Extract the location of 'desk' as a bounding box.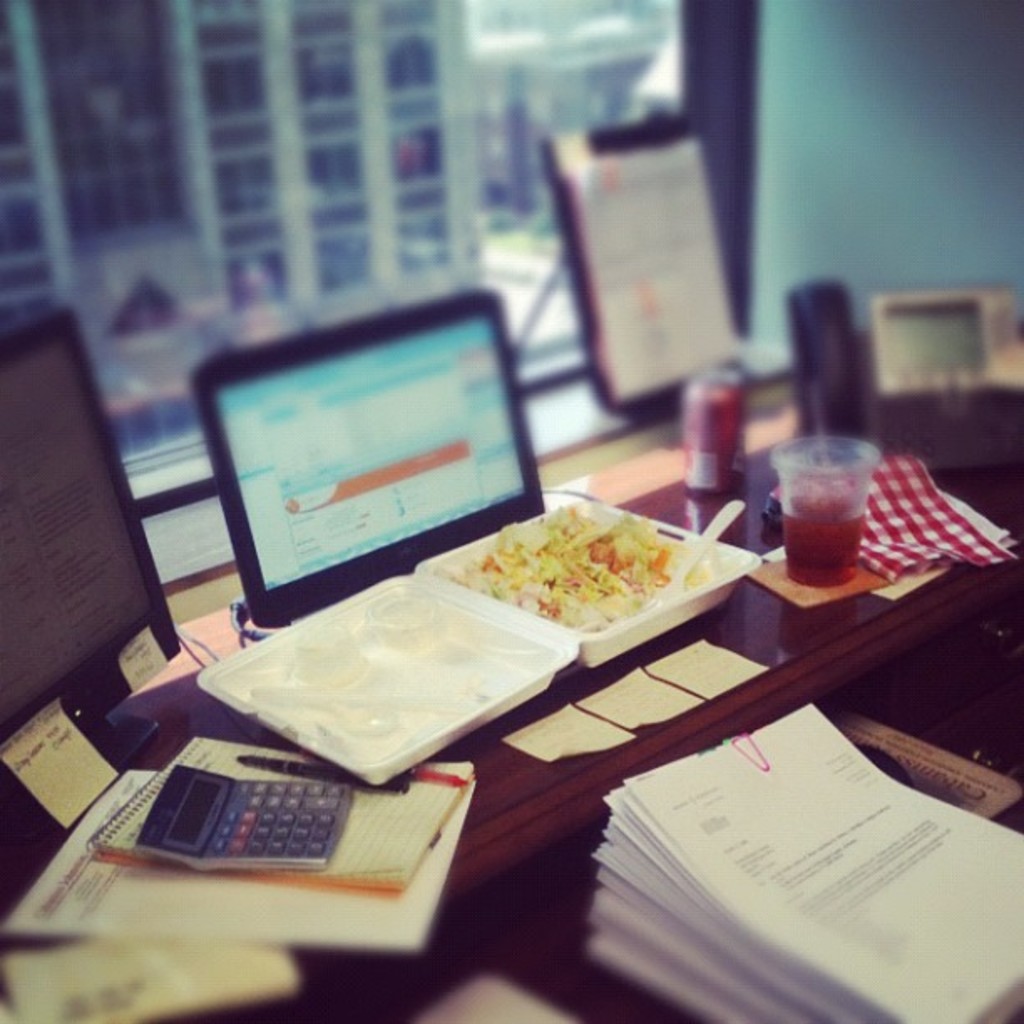
0 447 1022 1022.
